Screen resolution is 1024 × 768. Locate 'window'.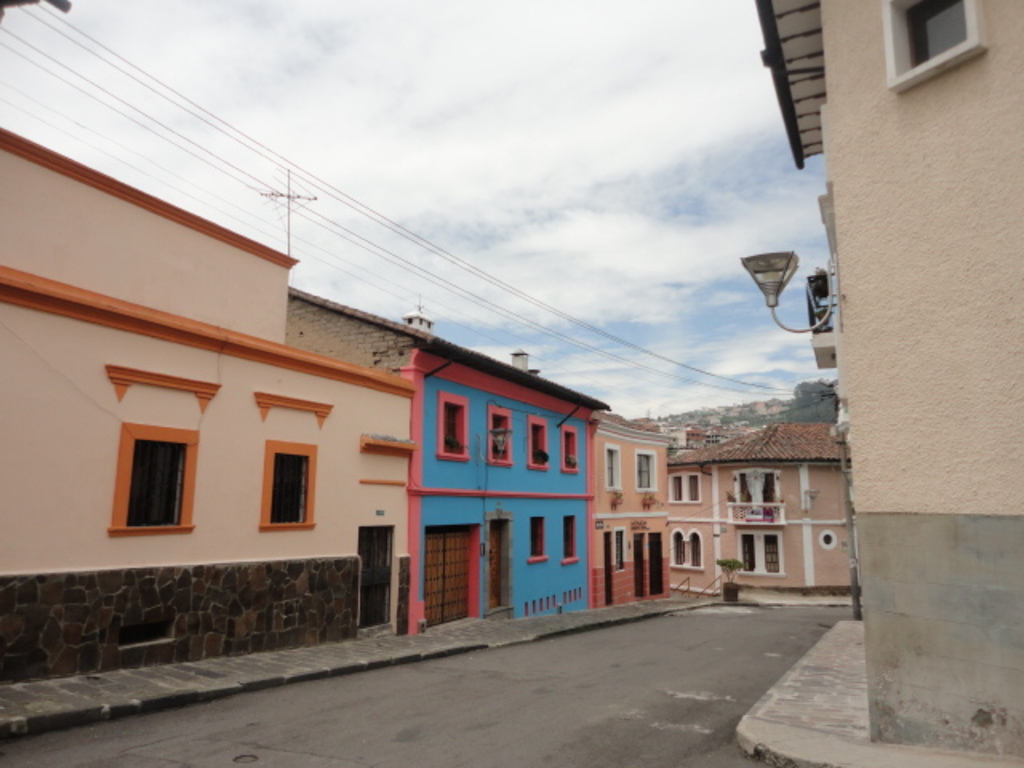
259:445:320:534.
